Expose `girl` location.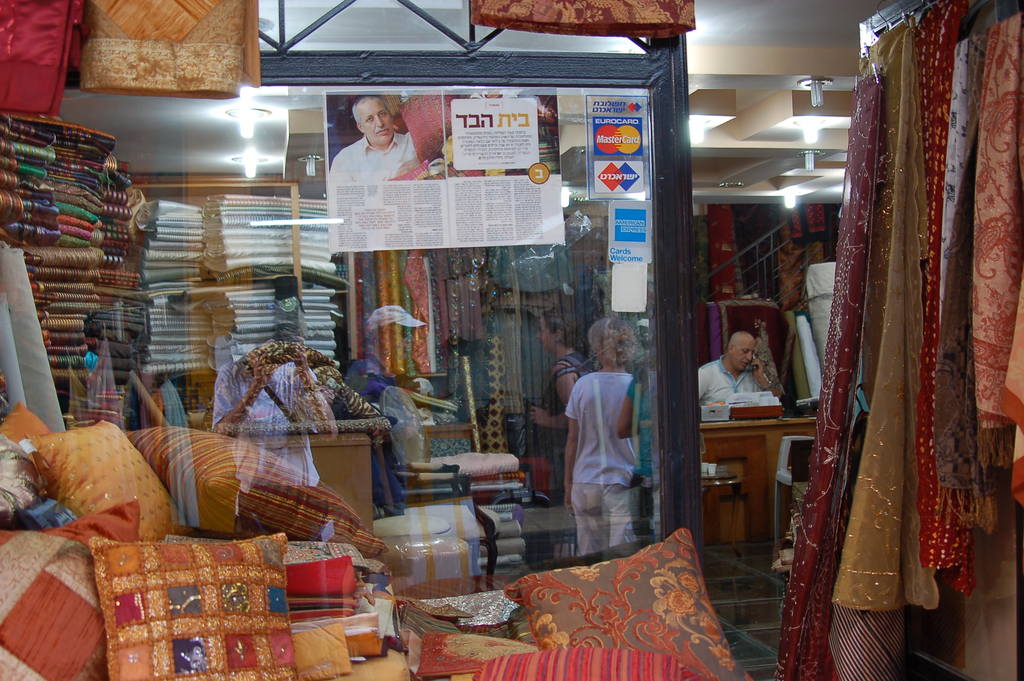
Exposed at bbox=(558, 310, 647, 560).
